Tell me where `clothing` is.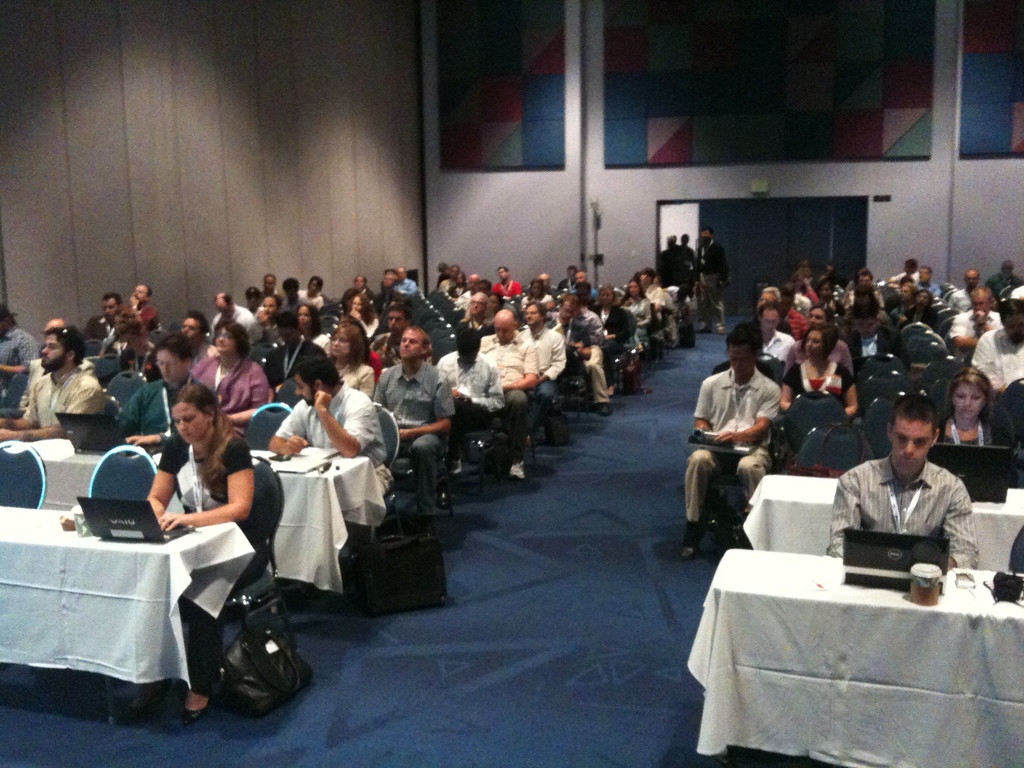
`clothing` is at [785, 336, 849, 360].
